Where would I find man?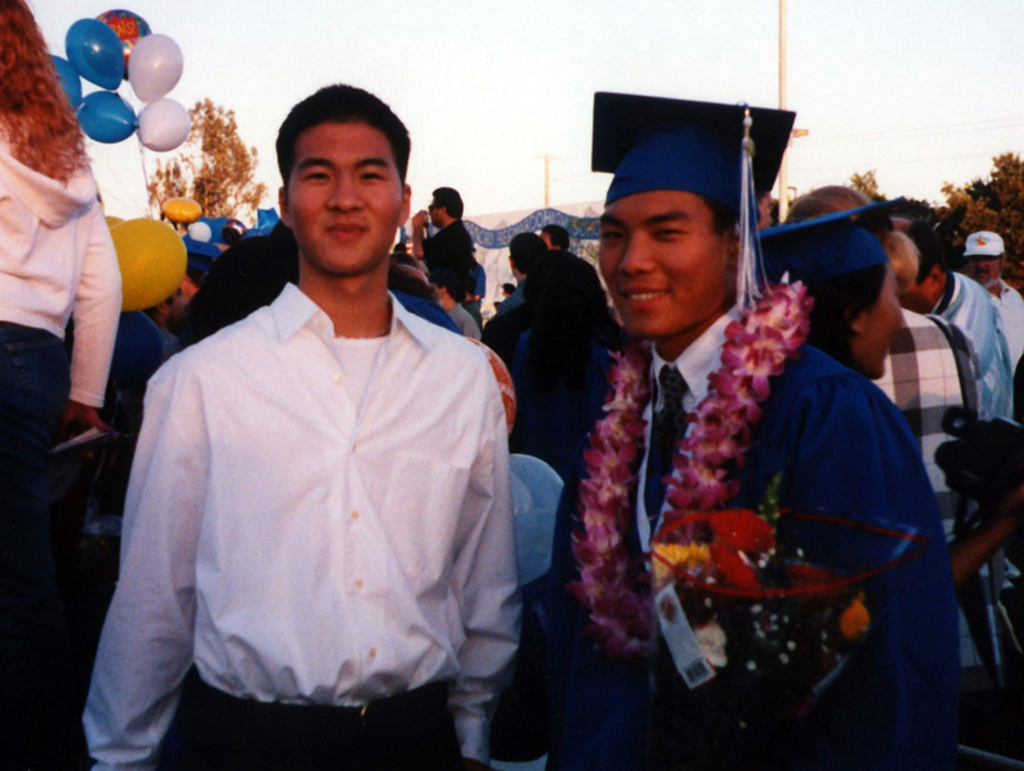
At bbox=(515, 232, 614, 386).
